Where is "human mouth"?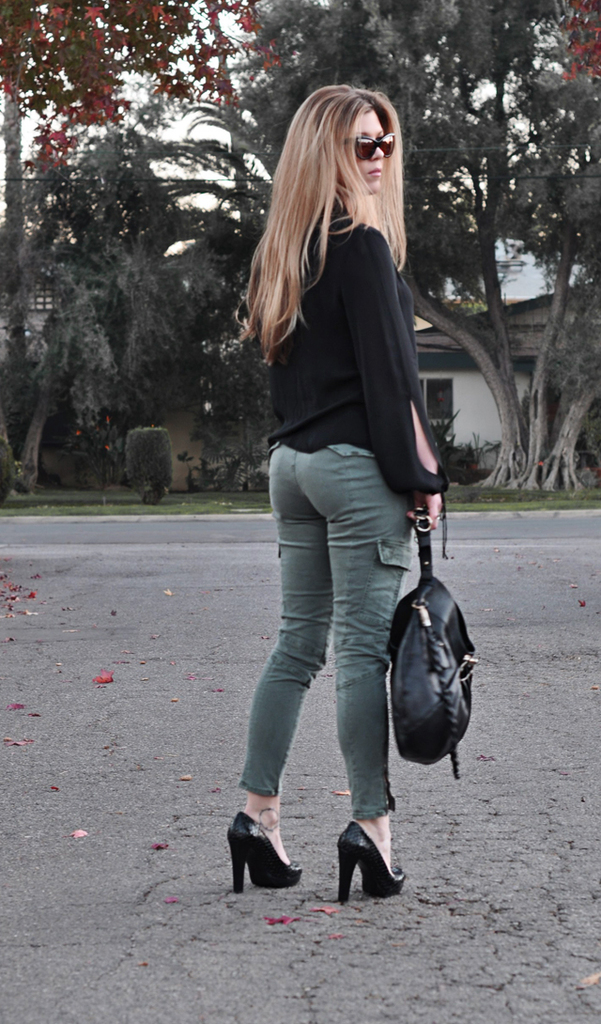
<region>368, 163, 384, 180</region>.
